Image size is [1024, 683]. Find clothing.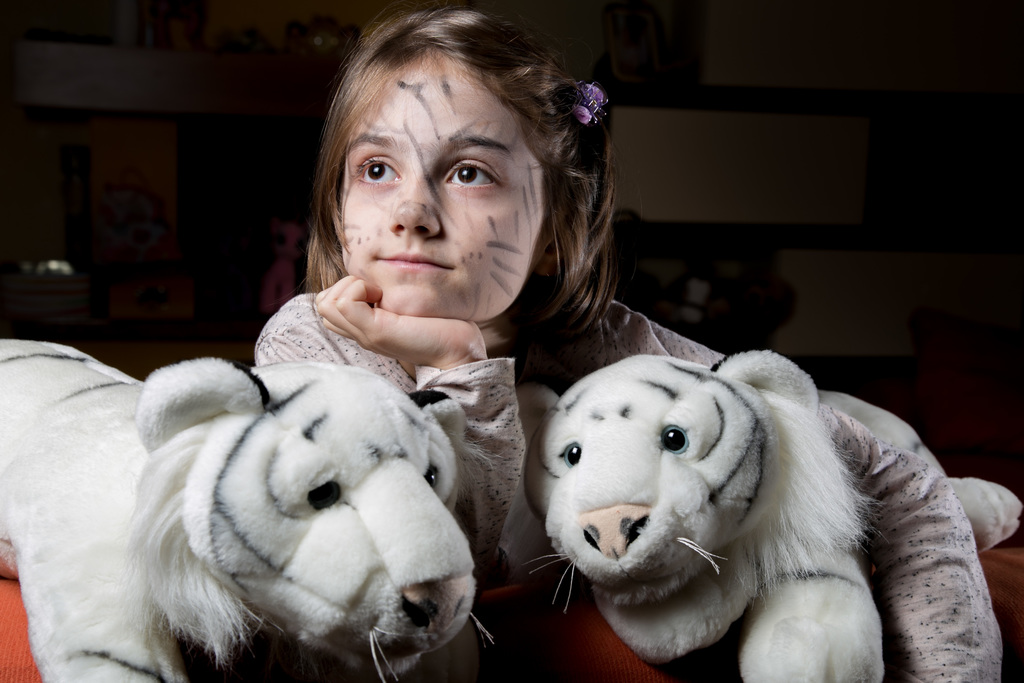
left=255, top=296, right=719, bottom=591.
